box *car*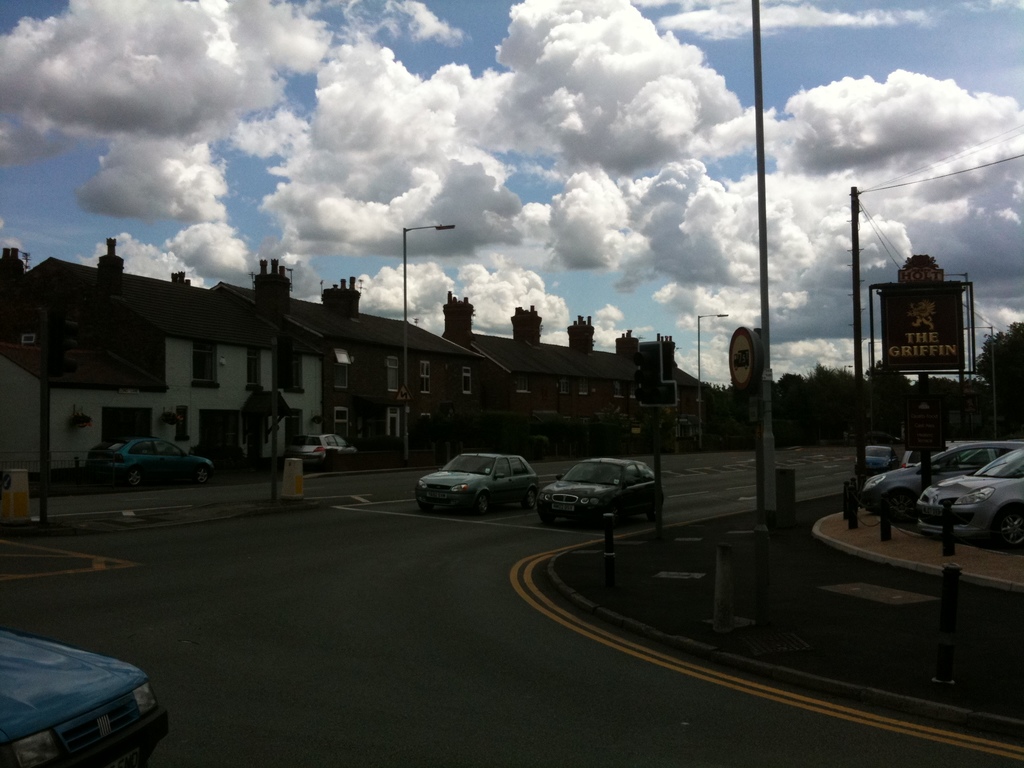
BBox(912, 449, 1023, 548)
